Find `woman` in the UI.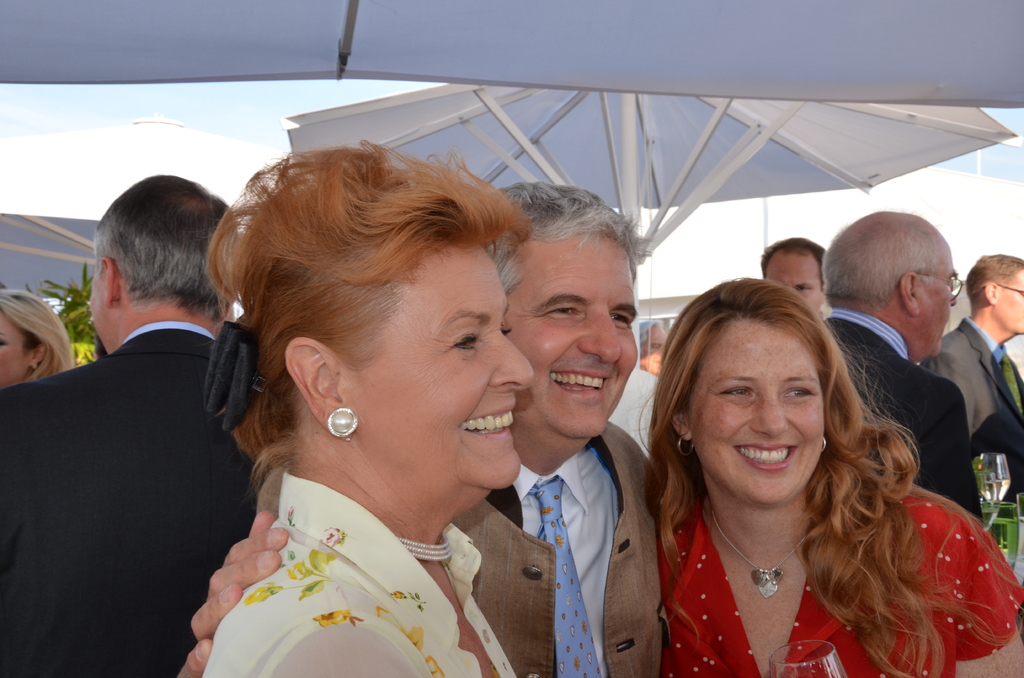
UI element at select_region(0, 286, 77, 389).
